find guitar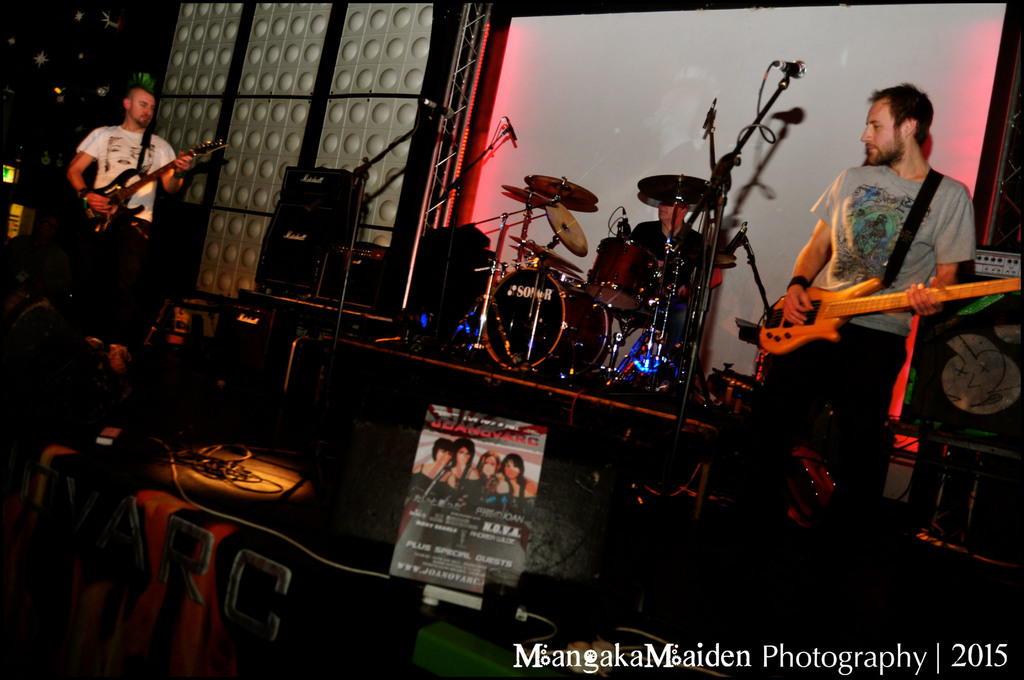
(69,142,225,230)
